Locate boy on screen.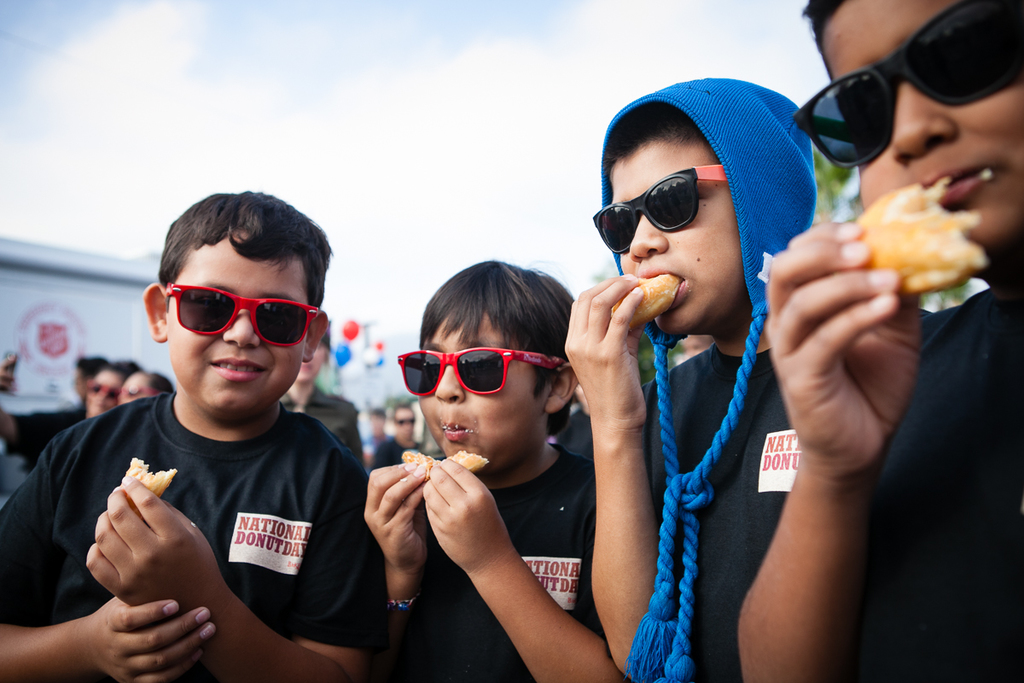
On screen at [0,192,381,682].
